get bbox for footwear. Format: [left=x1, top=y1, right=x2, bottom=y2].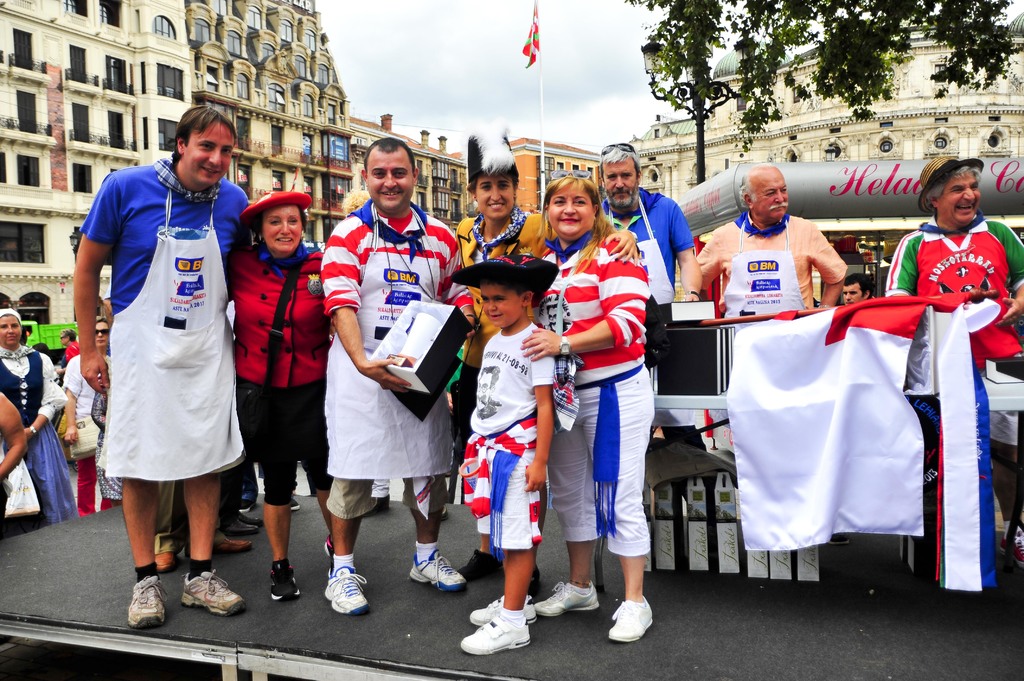
[left=999, top=531, right=1023, bottom=569].
